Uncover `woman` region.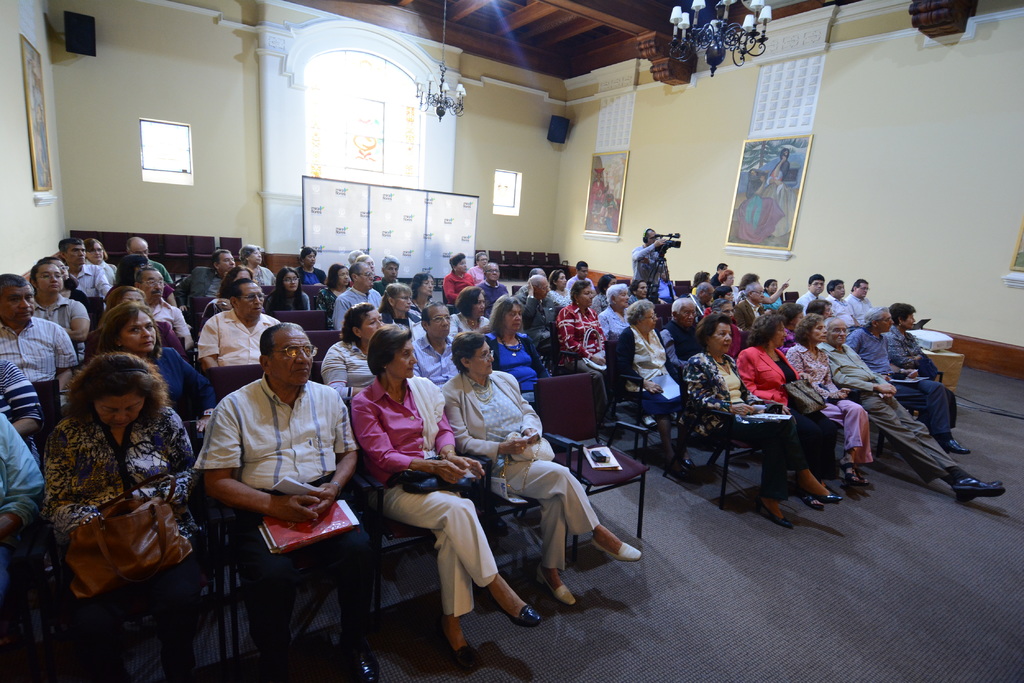
Uncovered: 719 267 740 301.
